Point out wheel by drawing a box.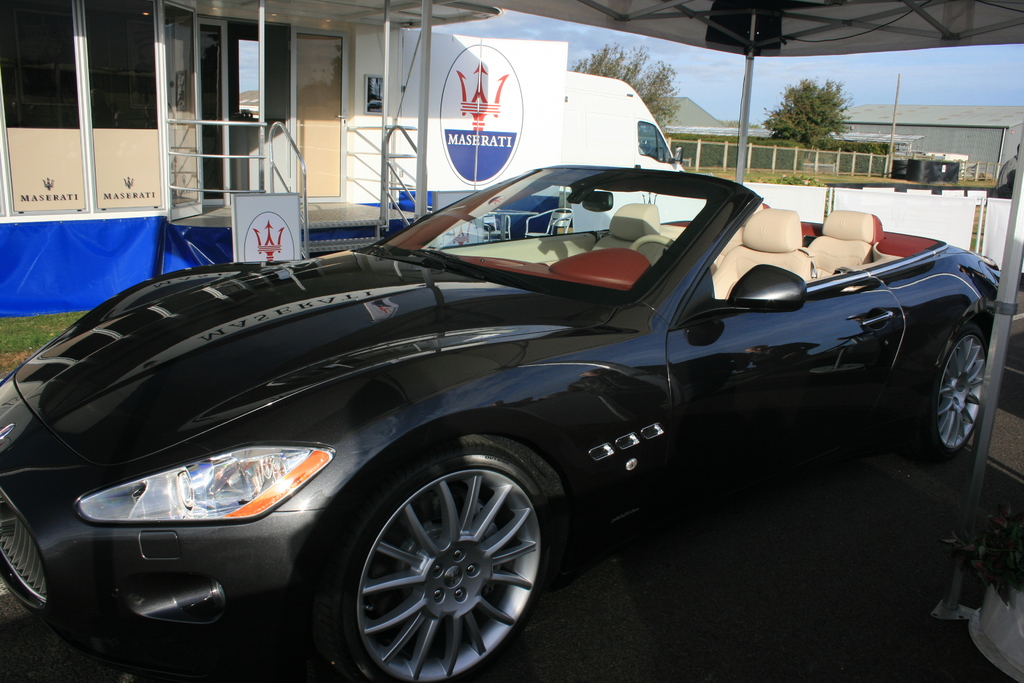
[904, 323, 988, 465].
